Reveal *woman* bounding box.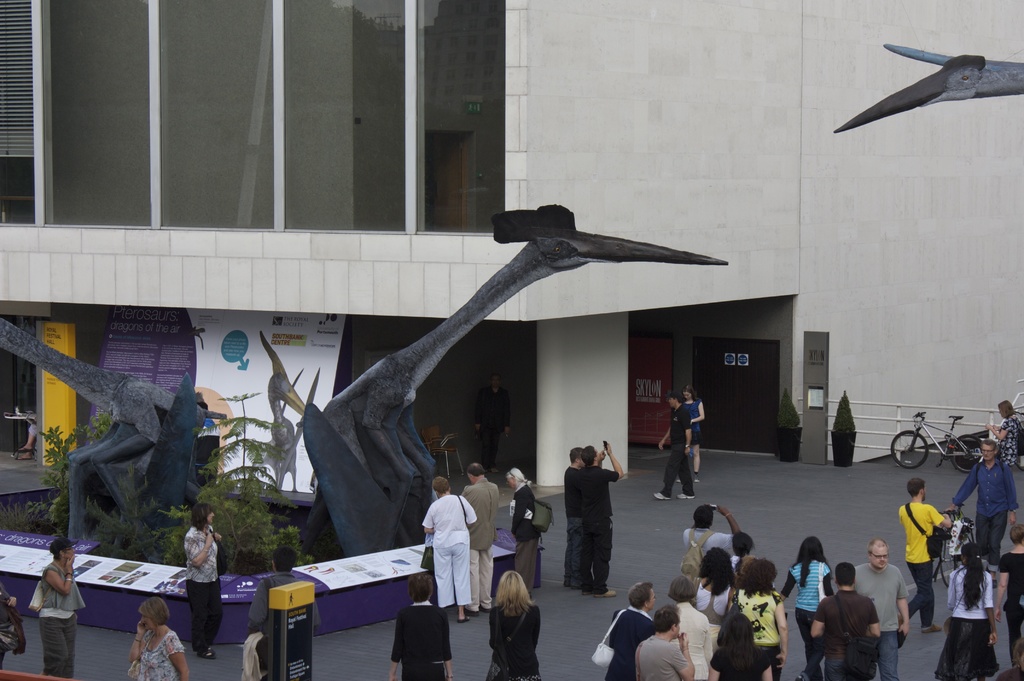
Revealed: 669,577,714,680.
